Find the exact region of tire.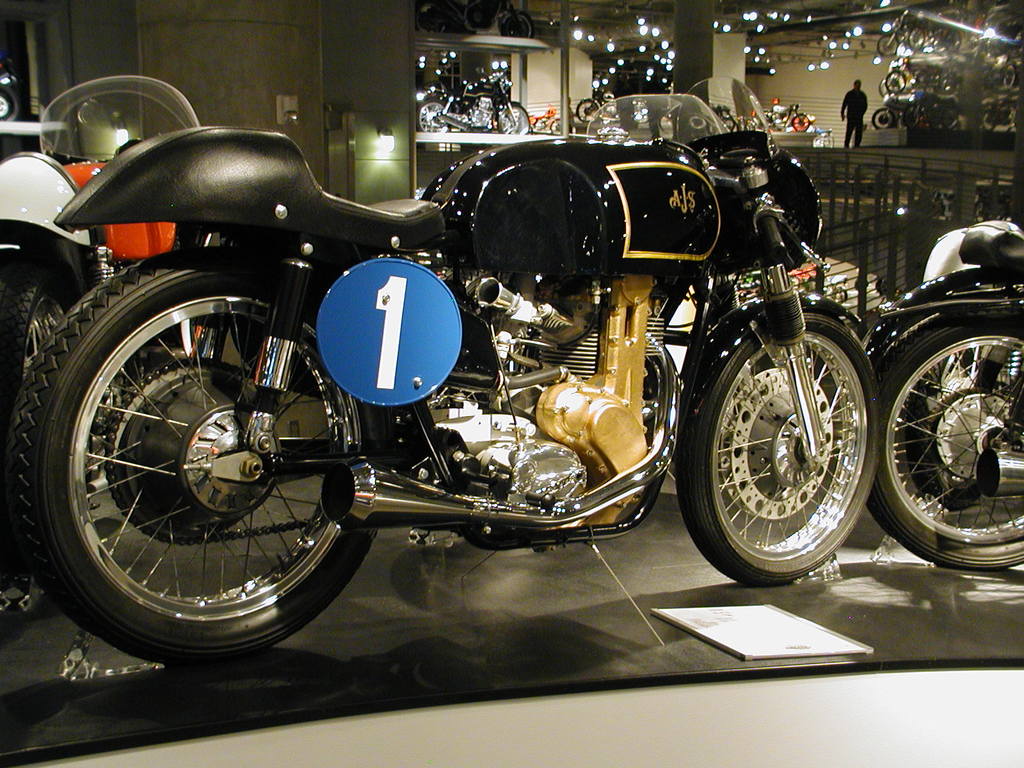
Exact region: (left=906, top=26, right=925, bottom=53).
